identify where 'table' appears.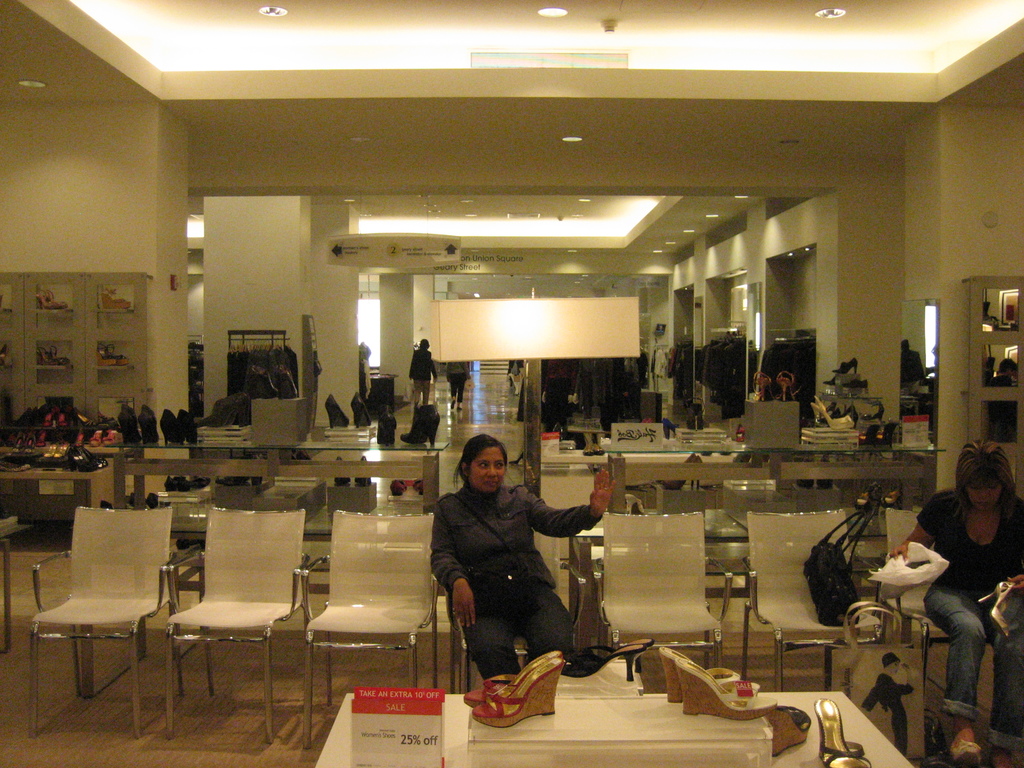
Appears at bbox=[109, 442, 449, 540].
